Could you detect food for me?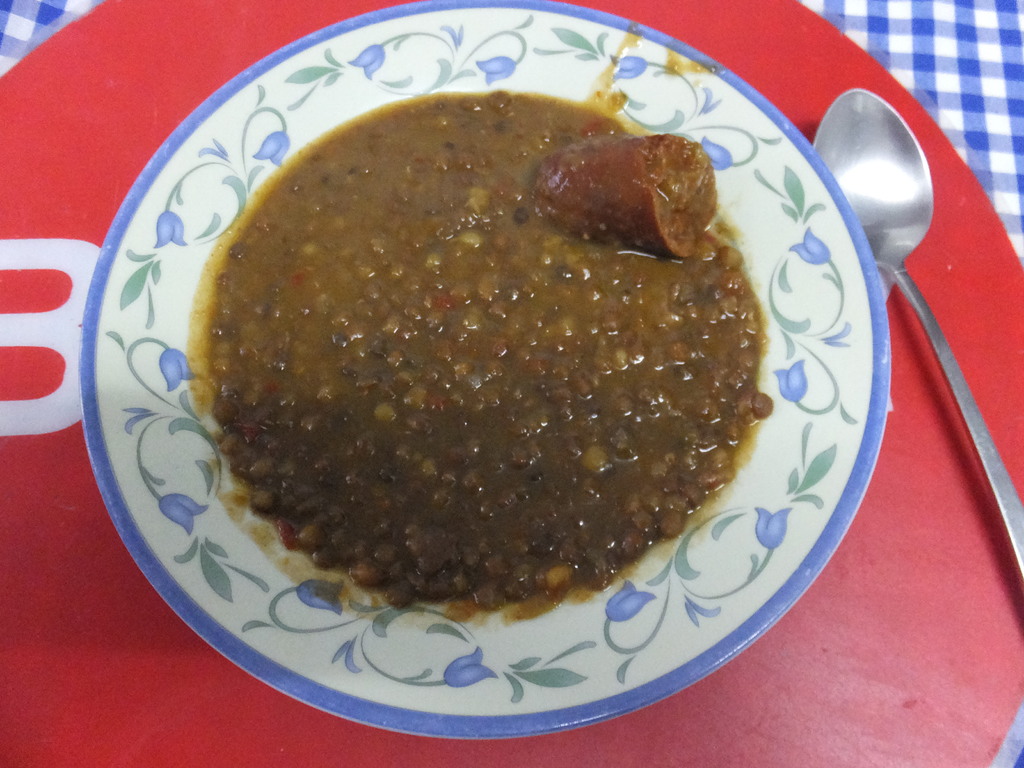
Detection result: <region>206, 72, 776, 637</region>.
